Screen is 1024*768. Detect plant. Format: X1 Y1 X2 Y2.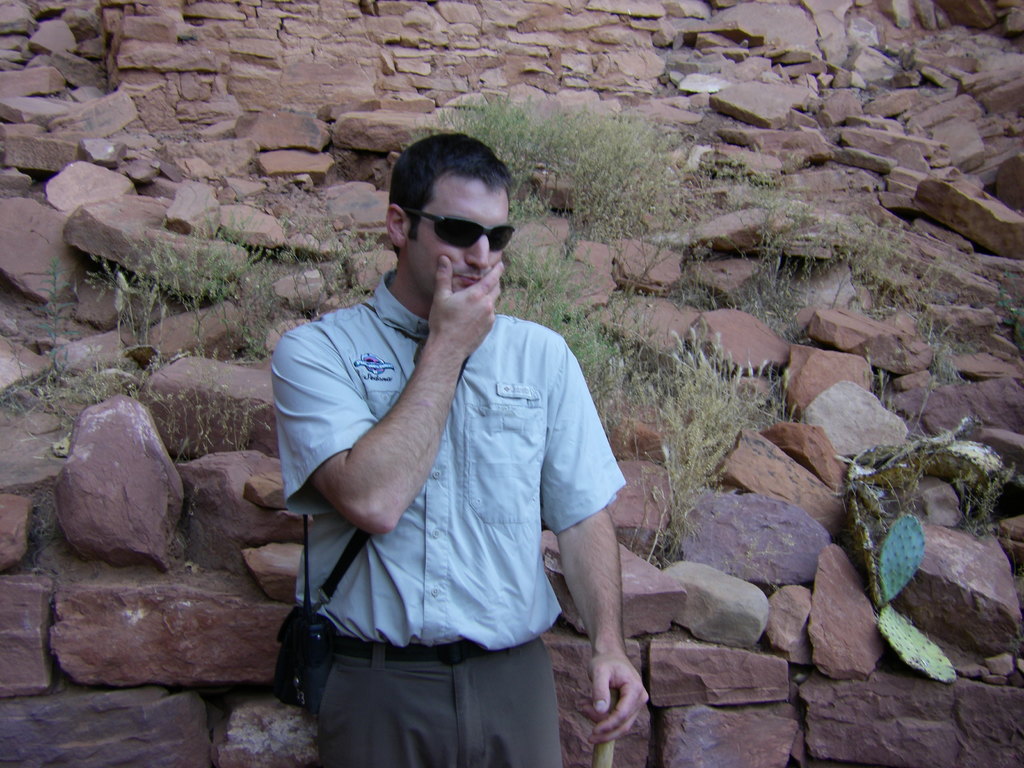
149 374 259 458.
